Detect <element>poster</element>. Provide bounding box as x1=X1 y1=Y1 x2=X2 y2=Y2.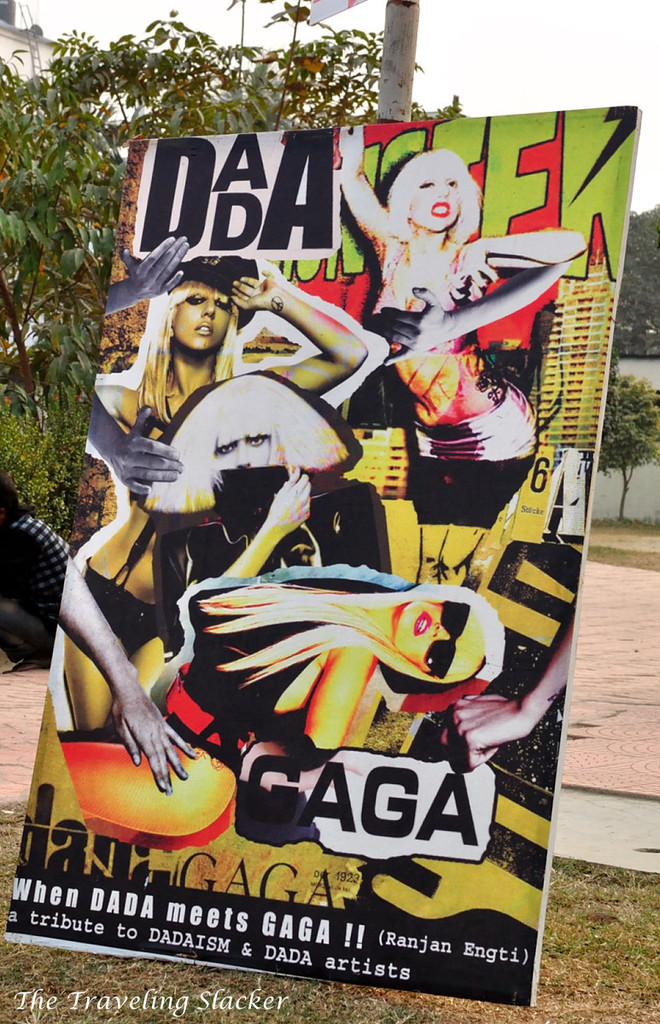
x1=8 y1=97 x2=641 y2=1013.
